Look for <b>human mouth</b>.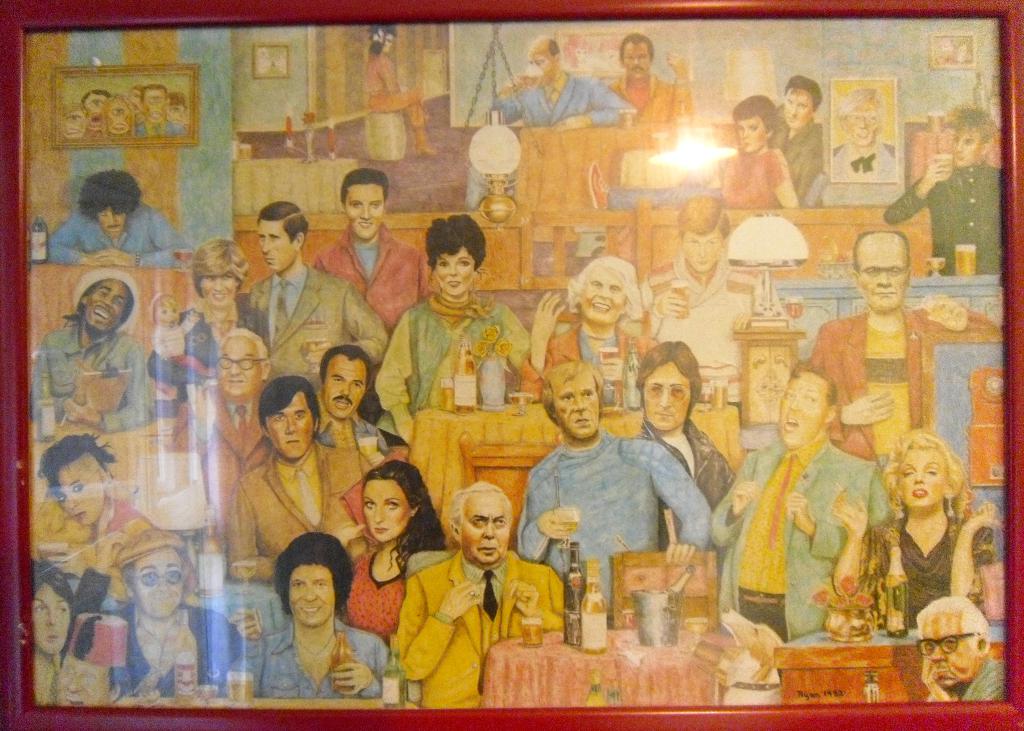
Found: (591,298,614,310).
